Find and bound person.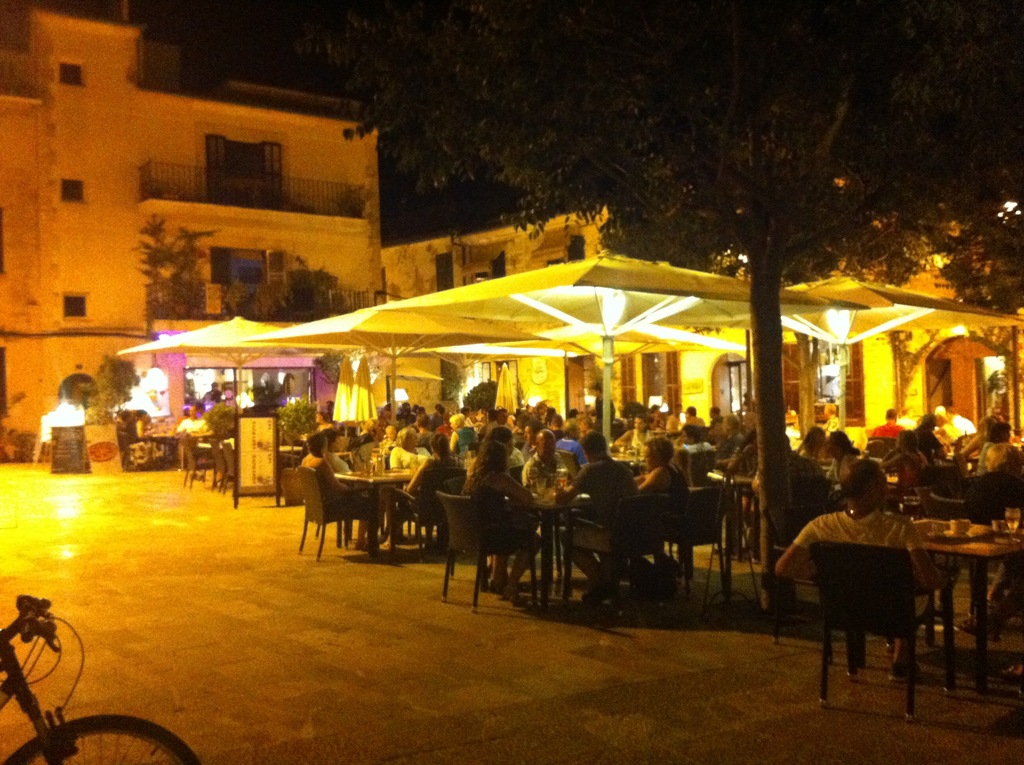
Bound: bbox=[879, 431, 927, 469].
